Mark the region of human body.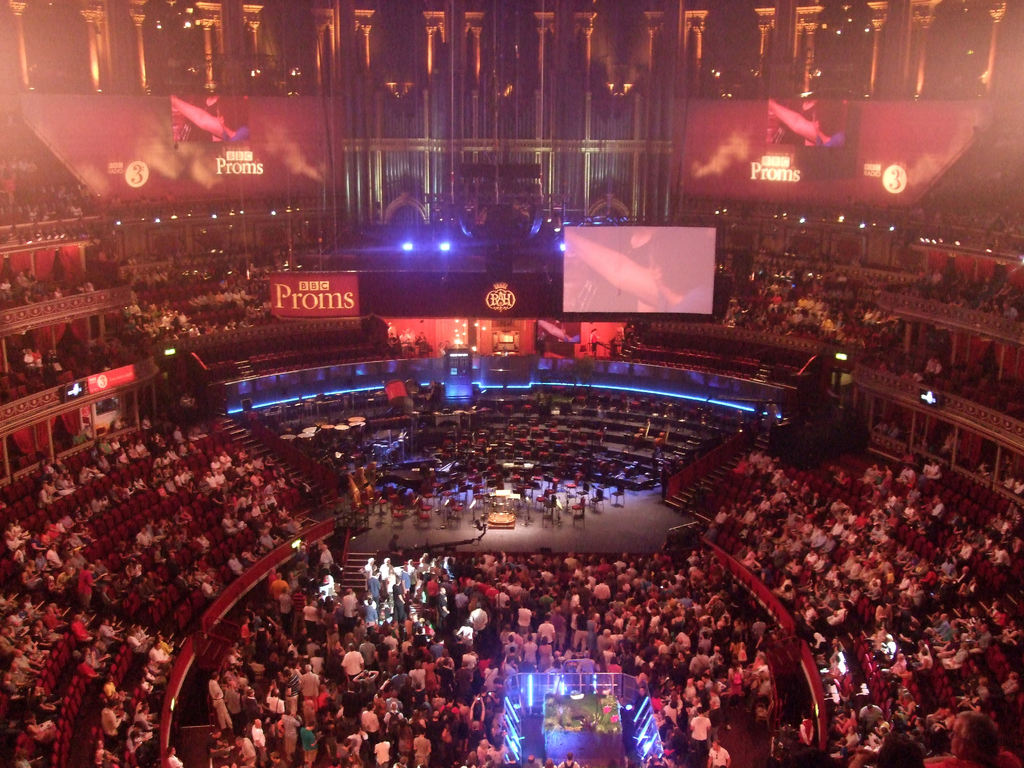
Region: box=[504, 632, 517, 646].
